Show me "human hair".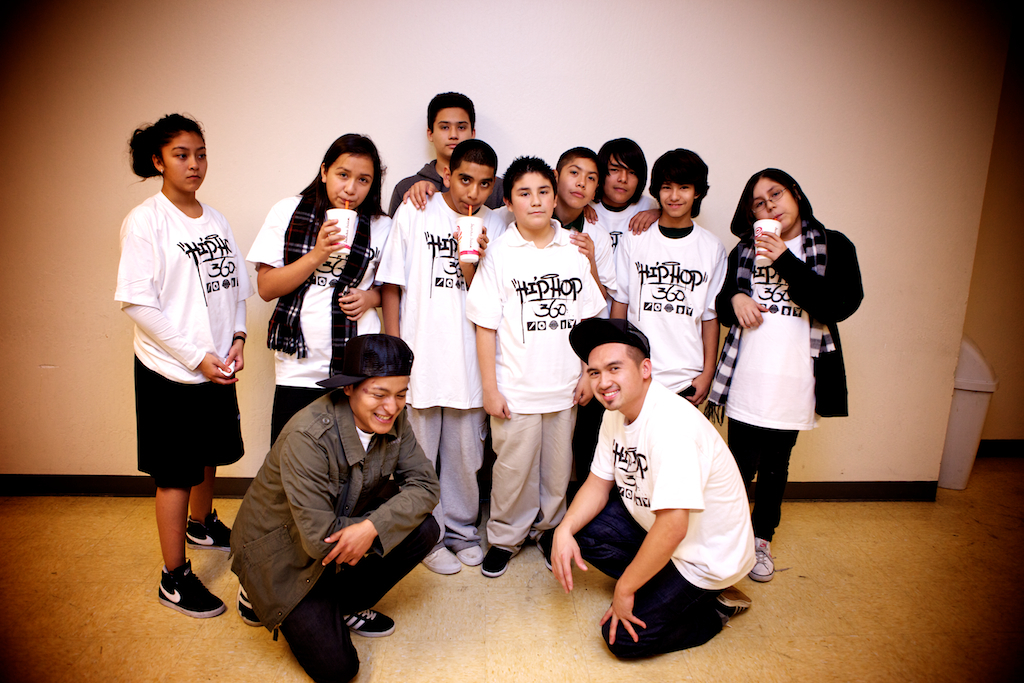
"human hair" is here: locate(299, 130, 380, 218).
